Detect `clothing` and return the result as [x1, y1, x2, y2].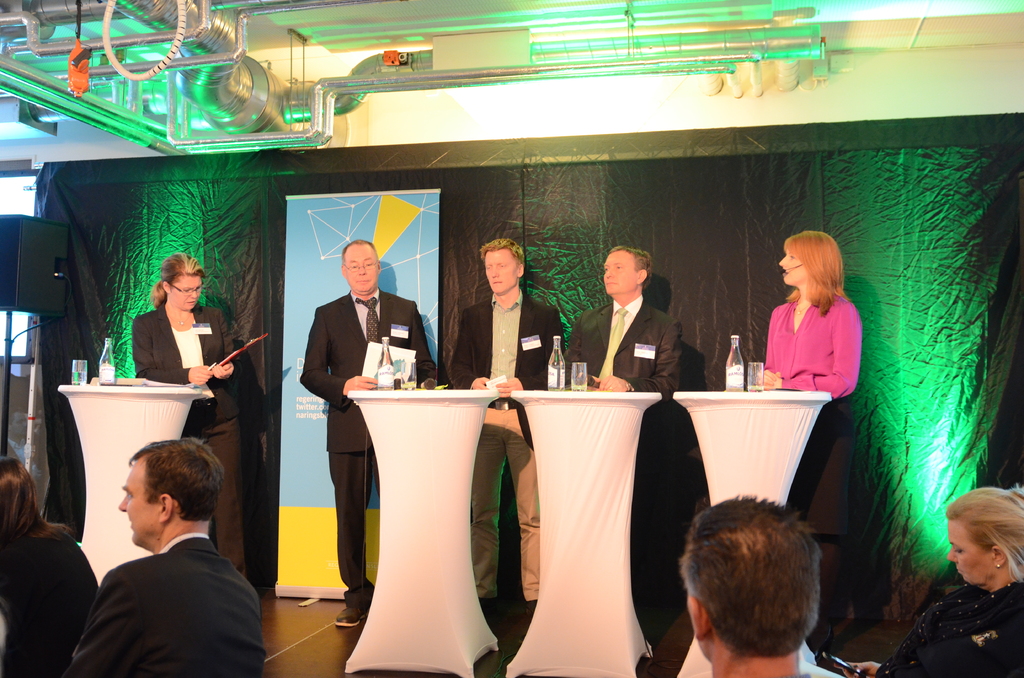
[870, 582, 1023, 677].
